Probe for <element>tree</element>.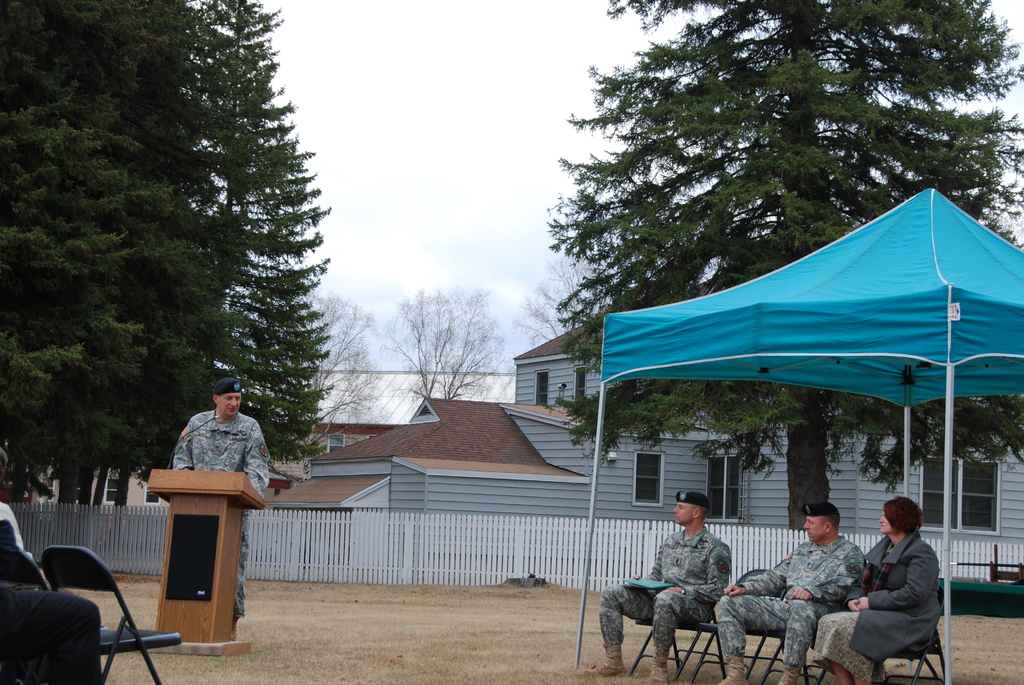
Probe result: region(307, 286, 380, 459).
